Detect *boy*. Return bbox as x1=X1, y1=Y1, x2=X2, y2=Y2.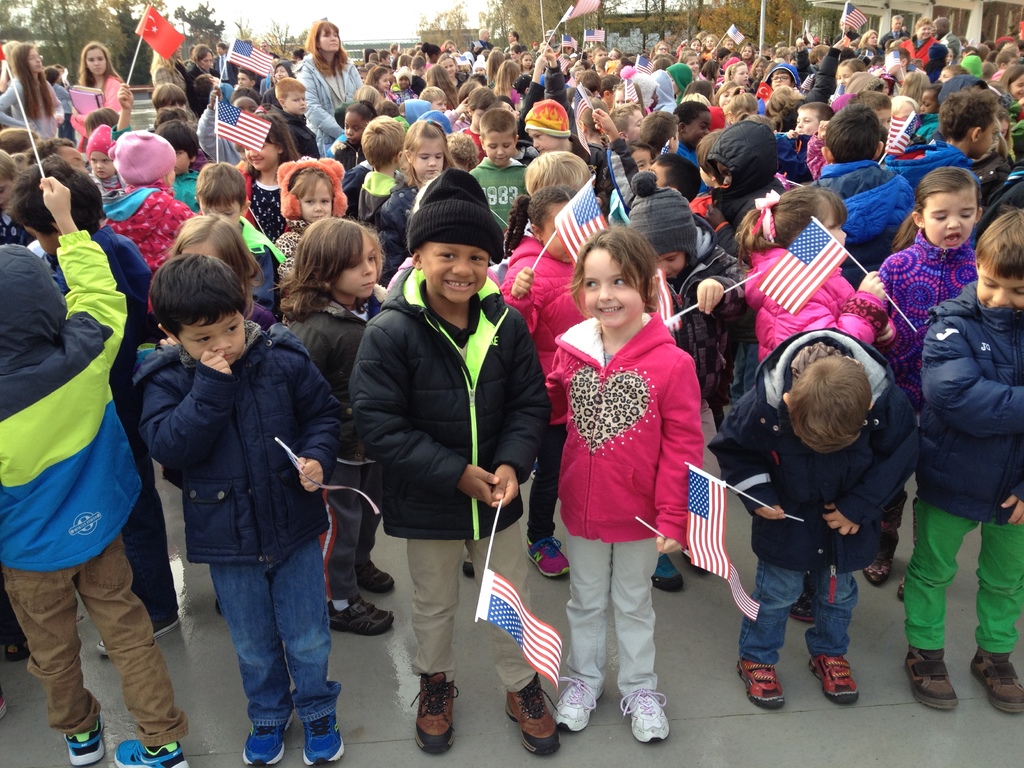
x1=210, y1=38, x2=240, y2=90.
